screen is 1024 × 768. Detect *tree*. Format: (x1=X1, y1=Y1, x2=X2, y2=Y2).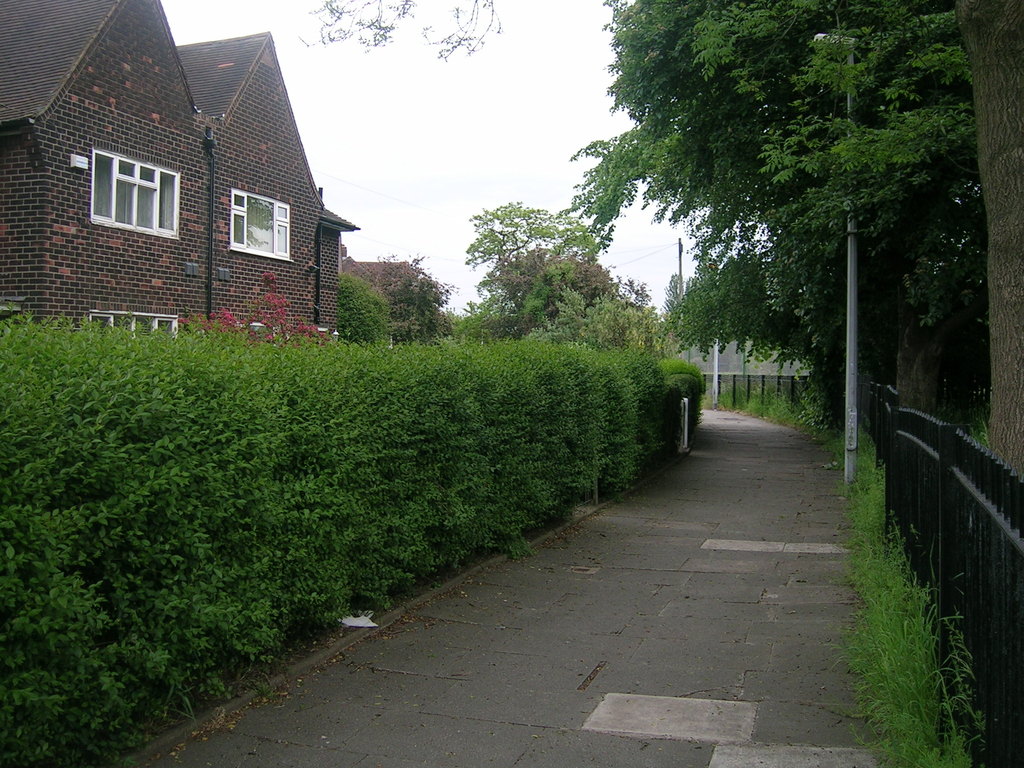
(x1=338, y1=262, x2=394, y2=355).
